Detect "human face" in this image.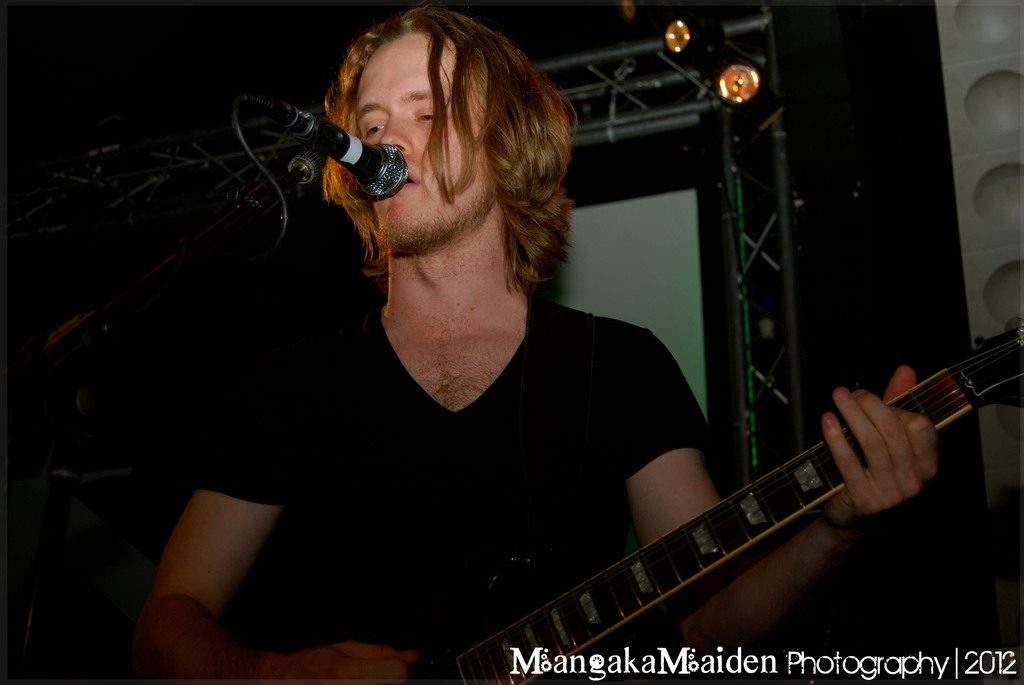
Detection: box(344, 30, 494, 269).
